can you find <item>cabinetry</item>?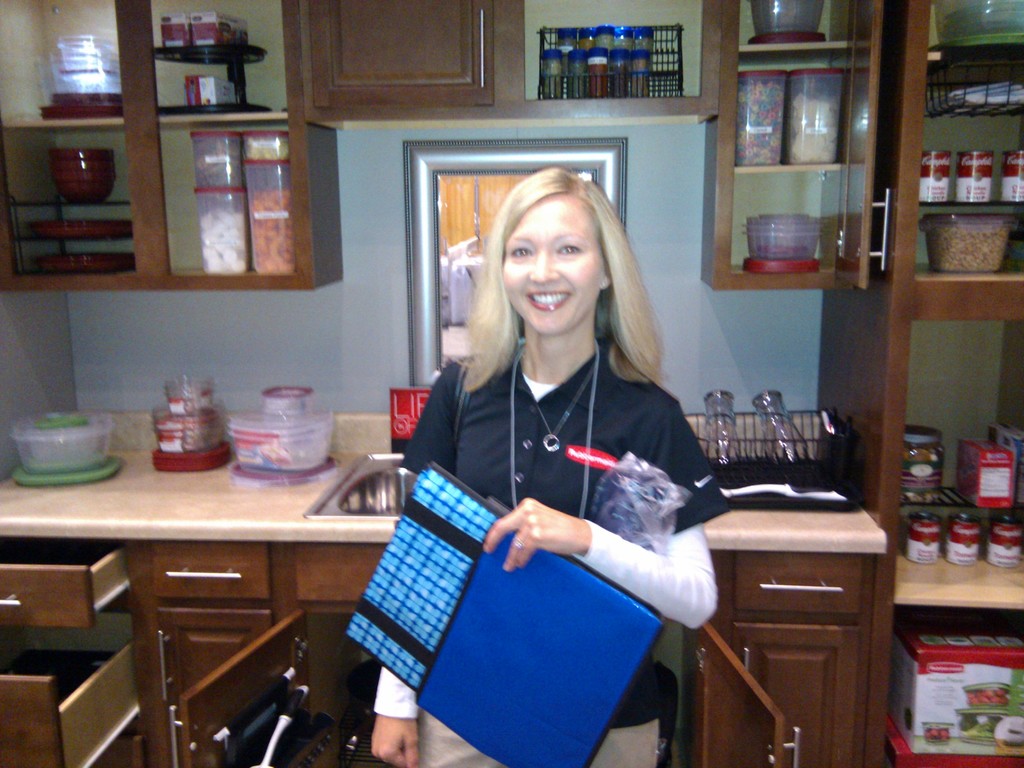
Yes, bounding box: 166/610/799/767.
